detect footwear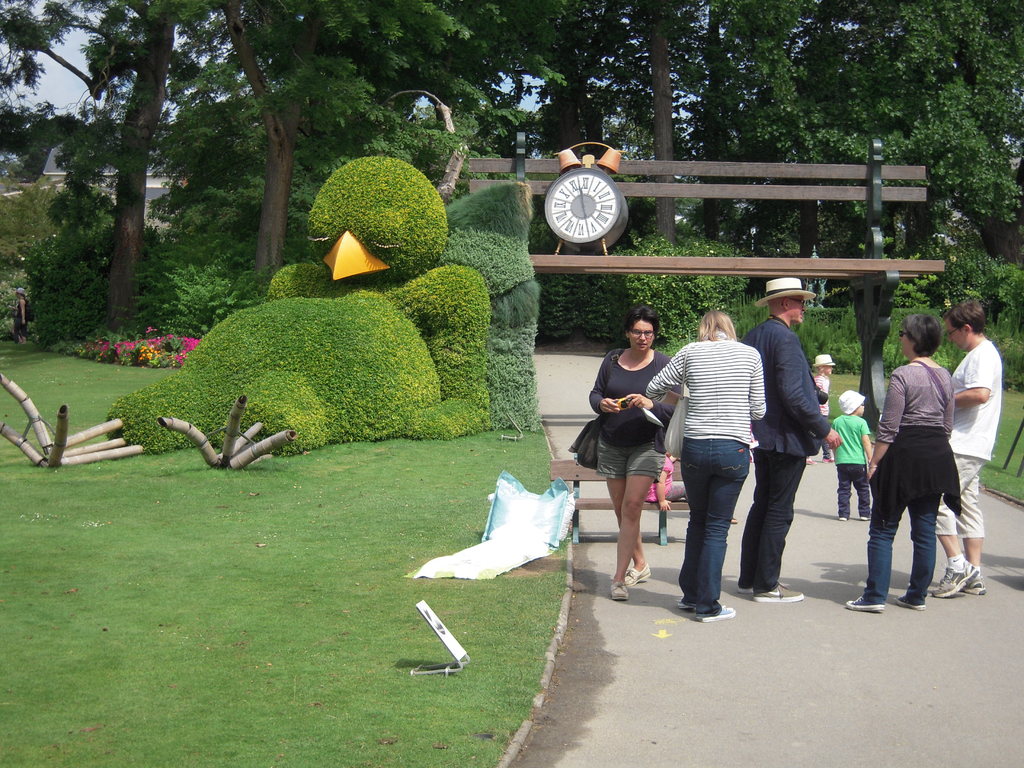
rect(735, 581, 756, 596)
